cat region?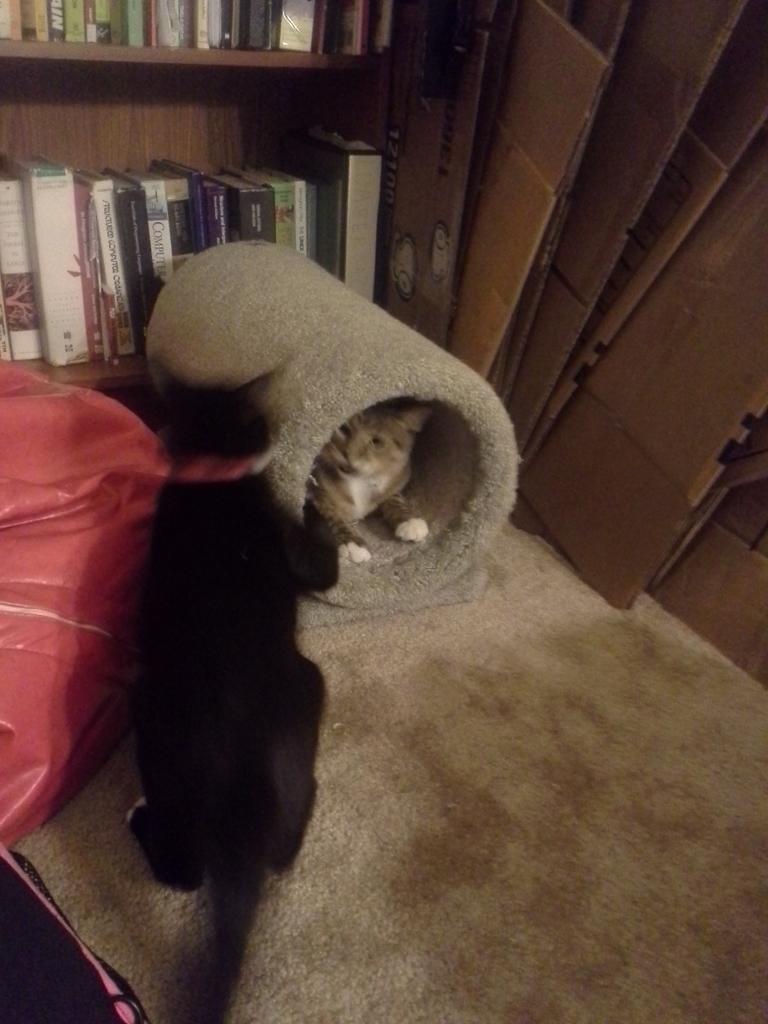
(296, 392, 432, 564)
